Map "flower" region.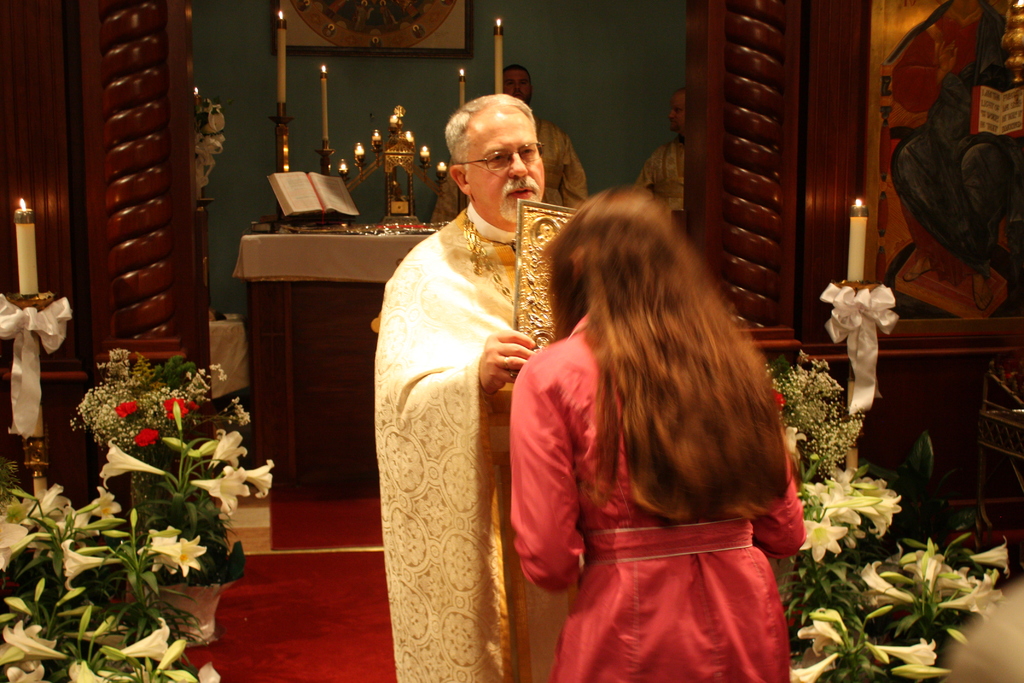
Mapped to crop(205, 432, 246, 468).
